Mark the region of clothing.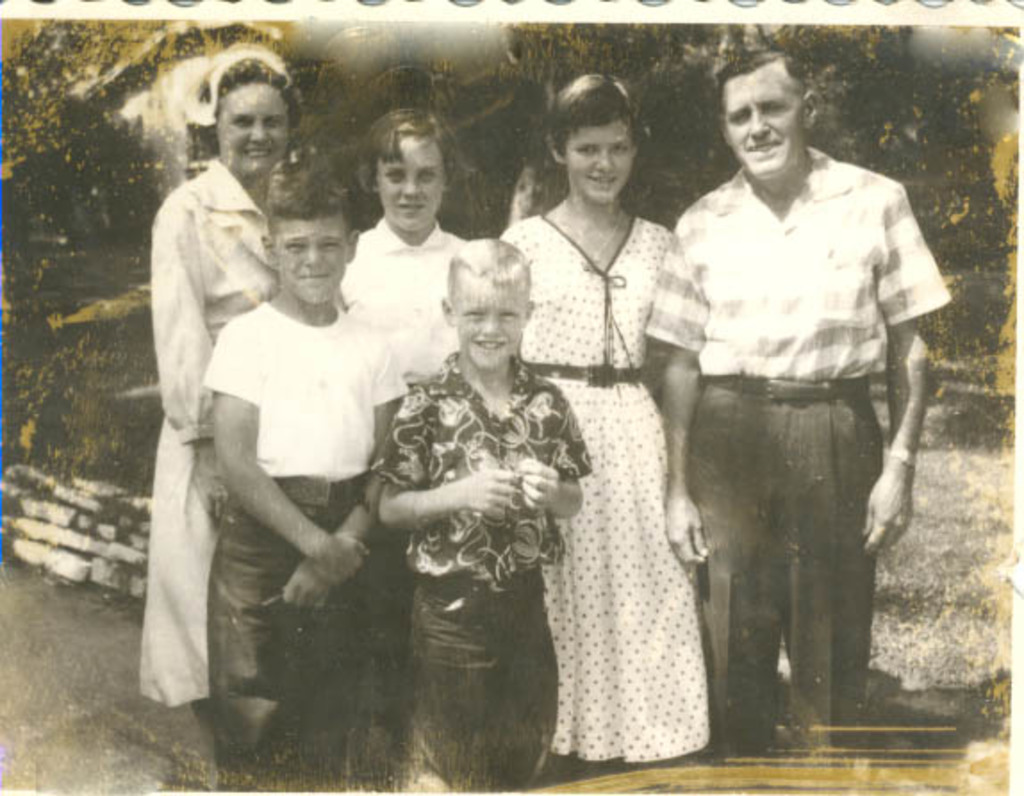
Region: bbox=(646, 145, 953, 764).
